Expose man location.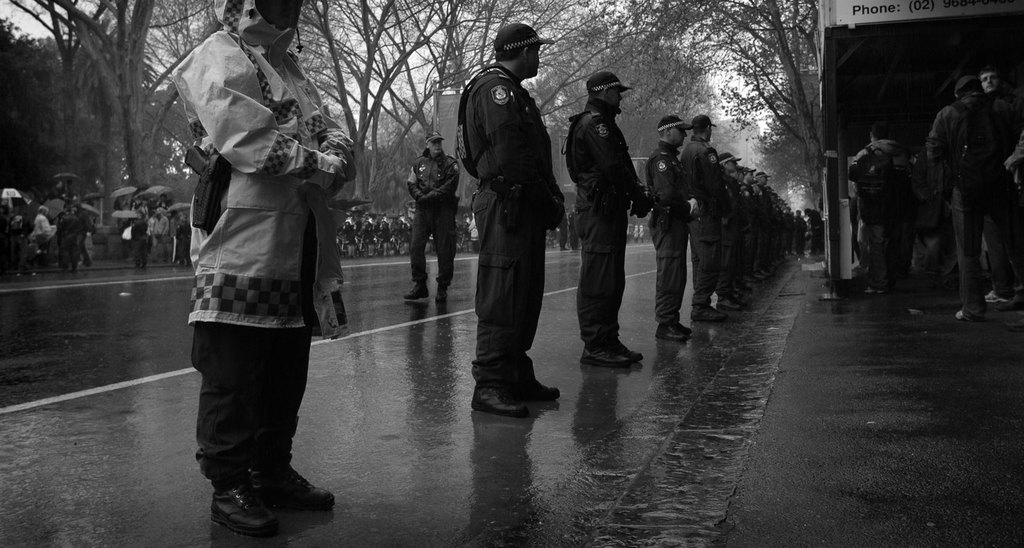
Exposed at <box>403,130,460,300</box>.
